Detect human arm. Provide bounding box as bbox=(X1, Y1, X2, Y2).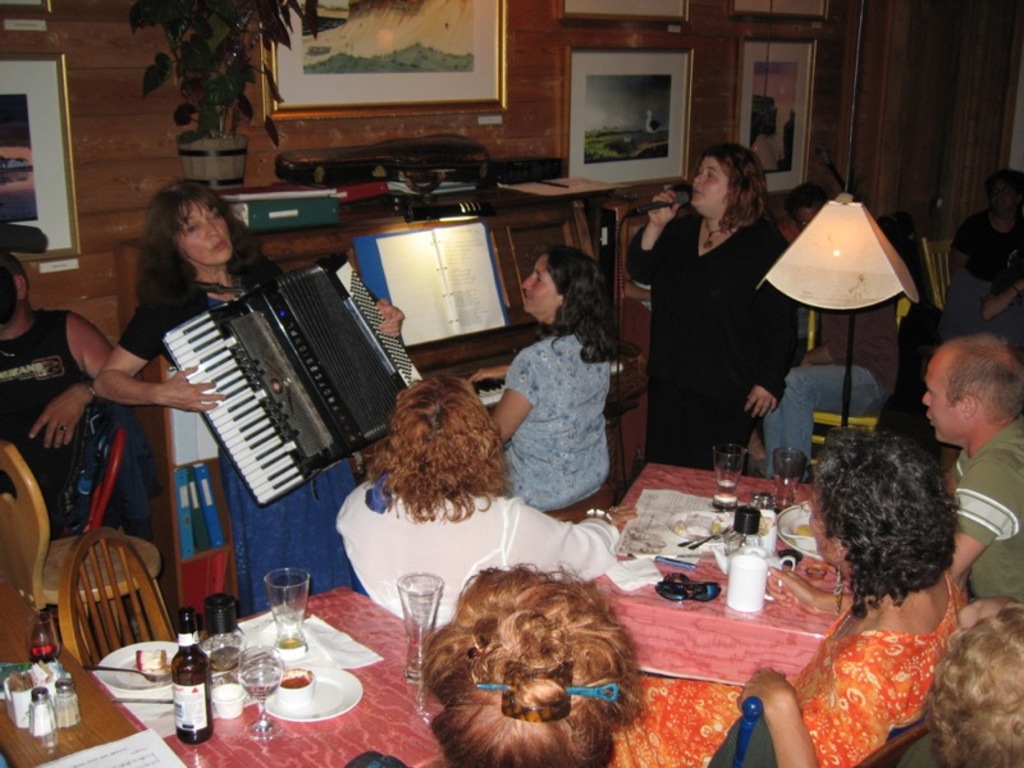
bbox=(950, 460, 1023, 575).
